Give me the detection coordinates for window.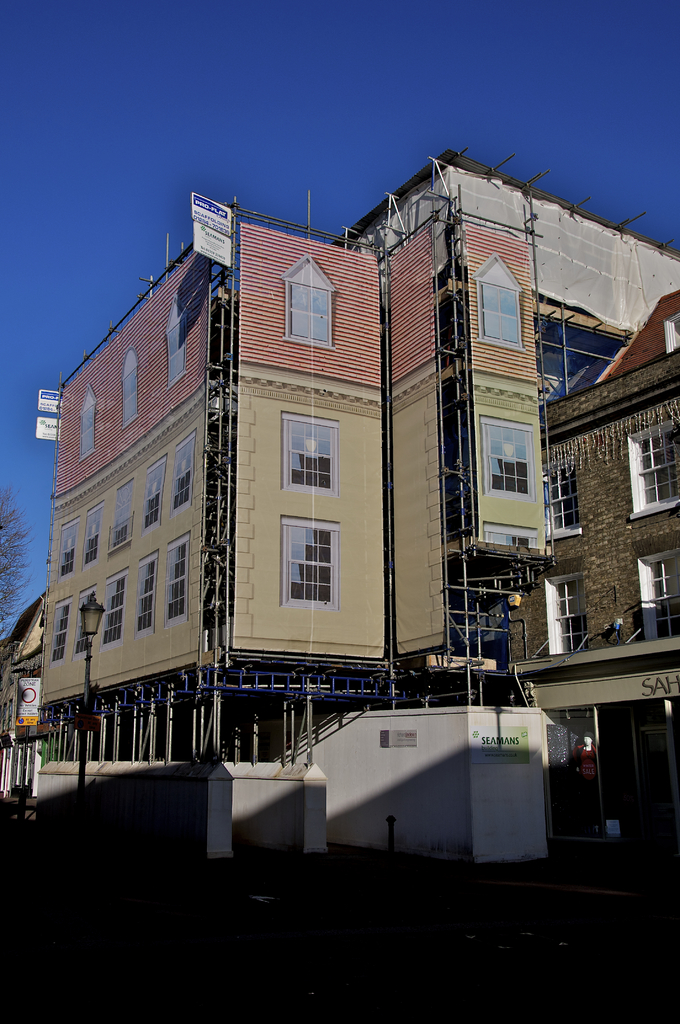
165 532 193 628.
